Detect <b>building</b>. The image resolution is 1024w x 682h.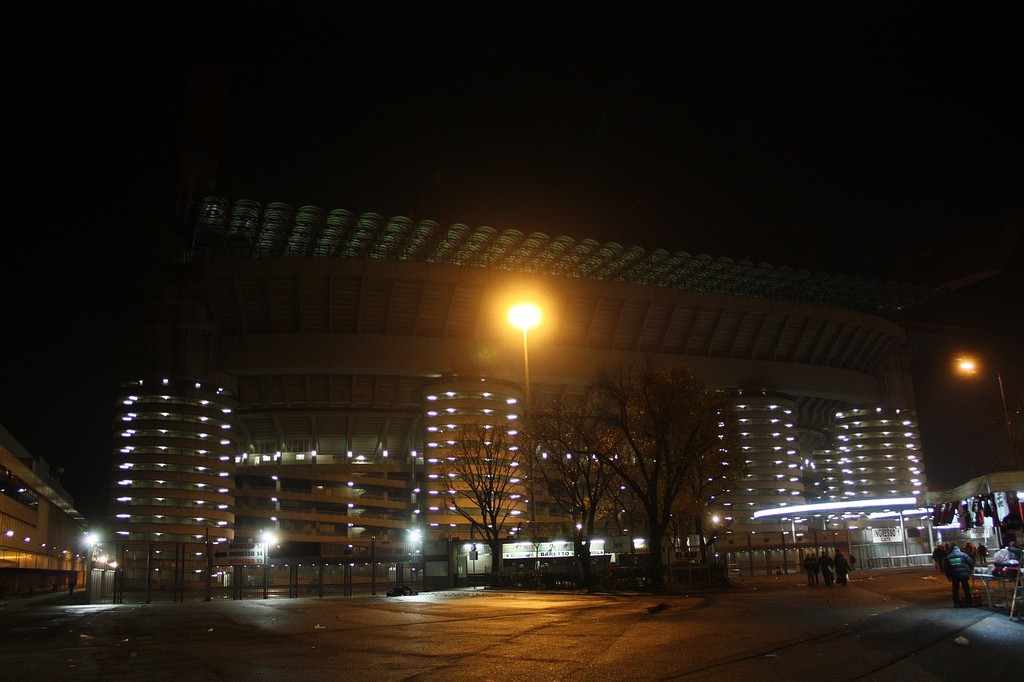
[0,425,88,593].
